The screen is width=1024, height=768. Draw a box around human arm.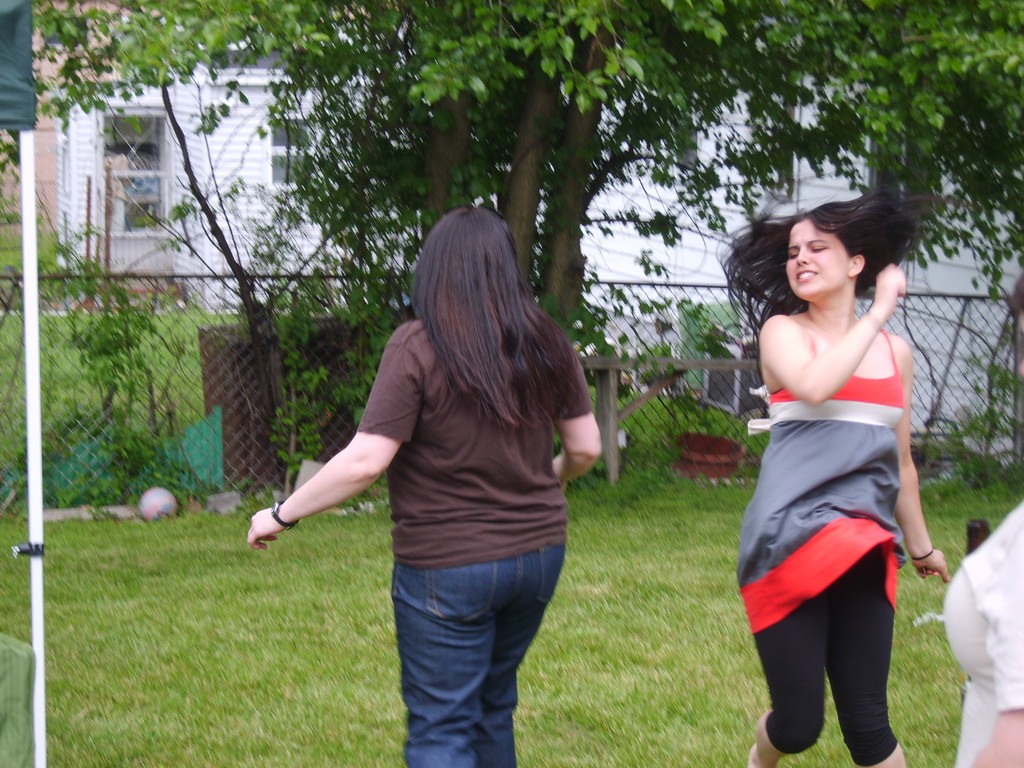
246:349:417:546.
